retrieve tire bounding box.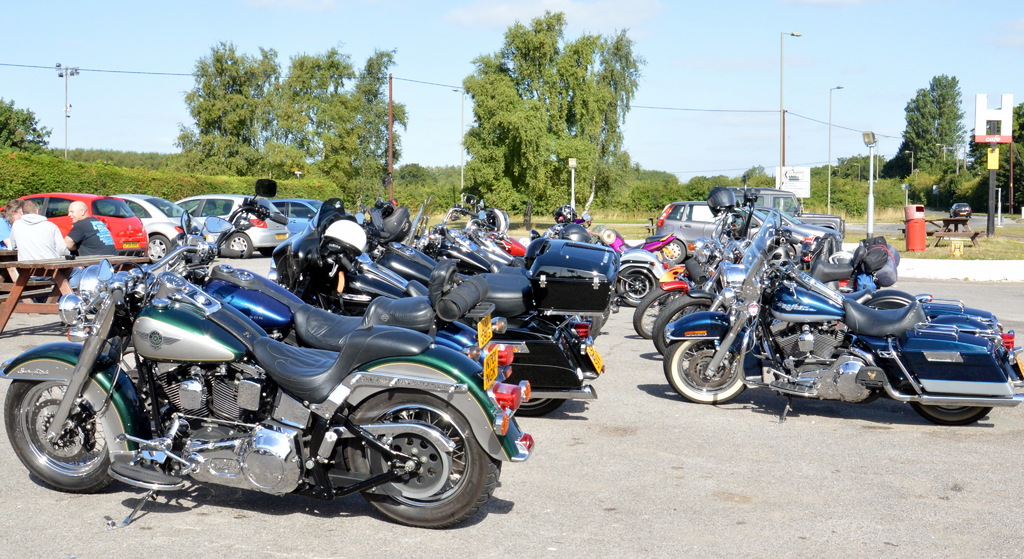
Bounding box: x1=259, y1=245, x2=275, y2=256.
